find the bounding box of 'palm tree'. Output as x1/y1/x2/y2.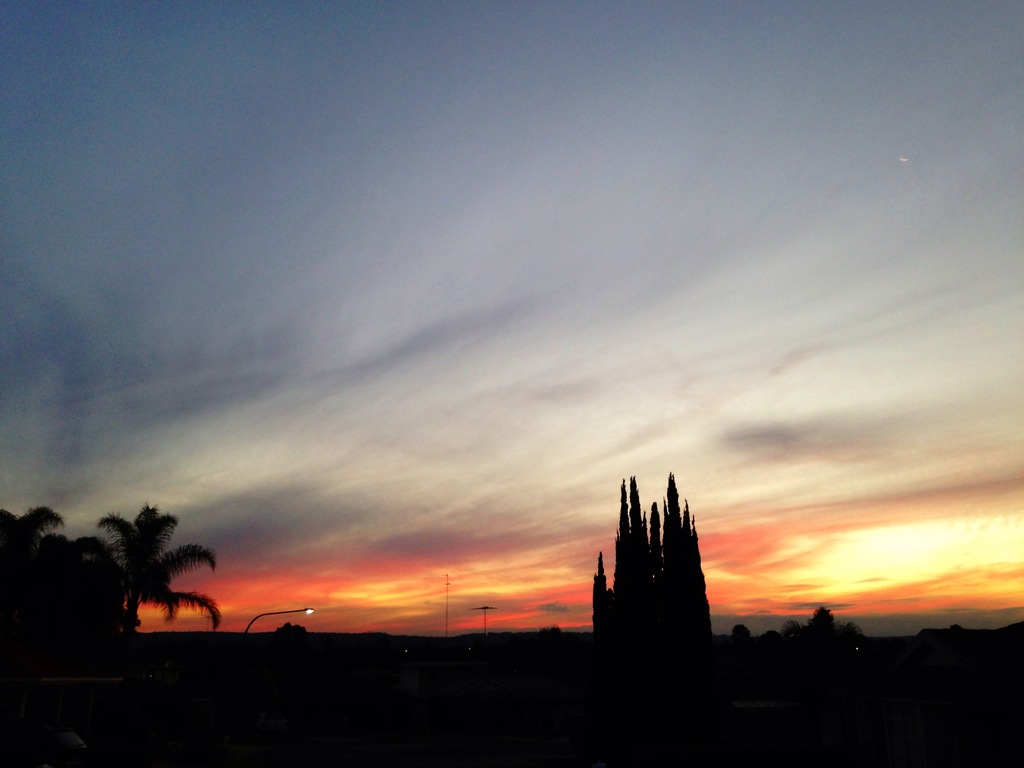
96/502/225/635.
